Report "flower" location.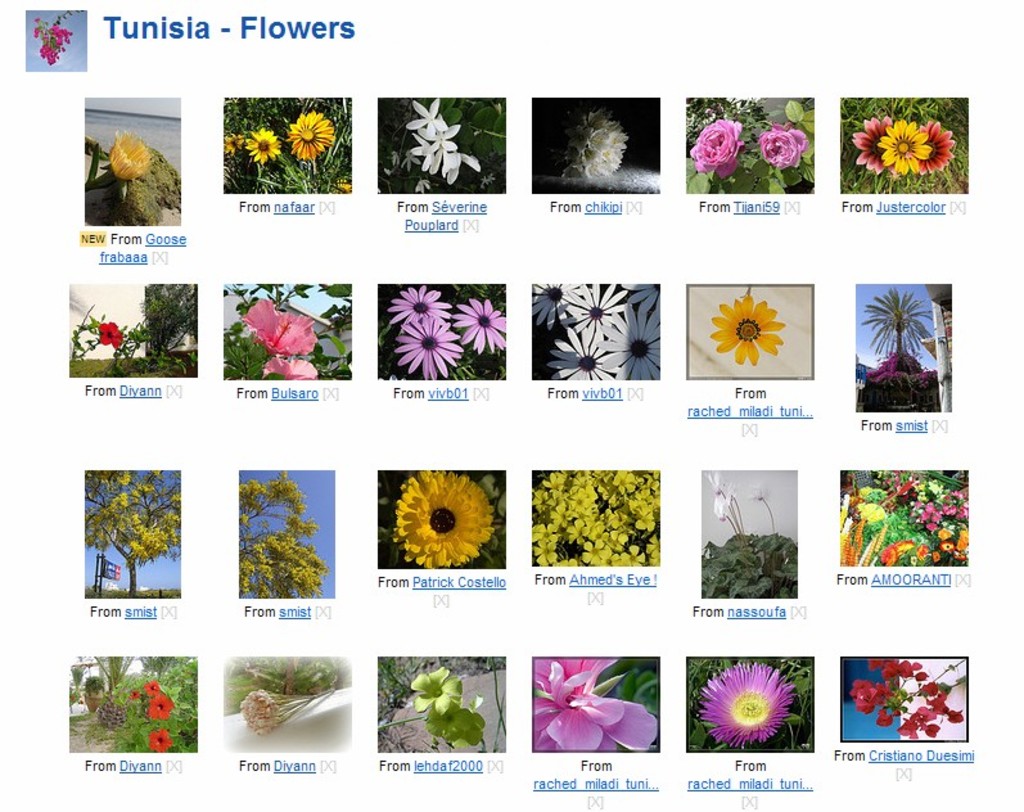
Report: left=450, top=299, right=505, bottom=353.
